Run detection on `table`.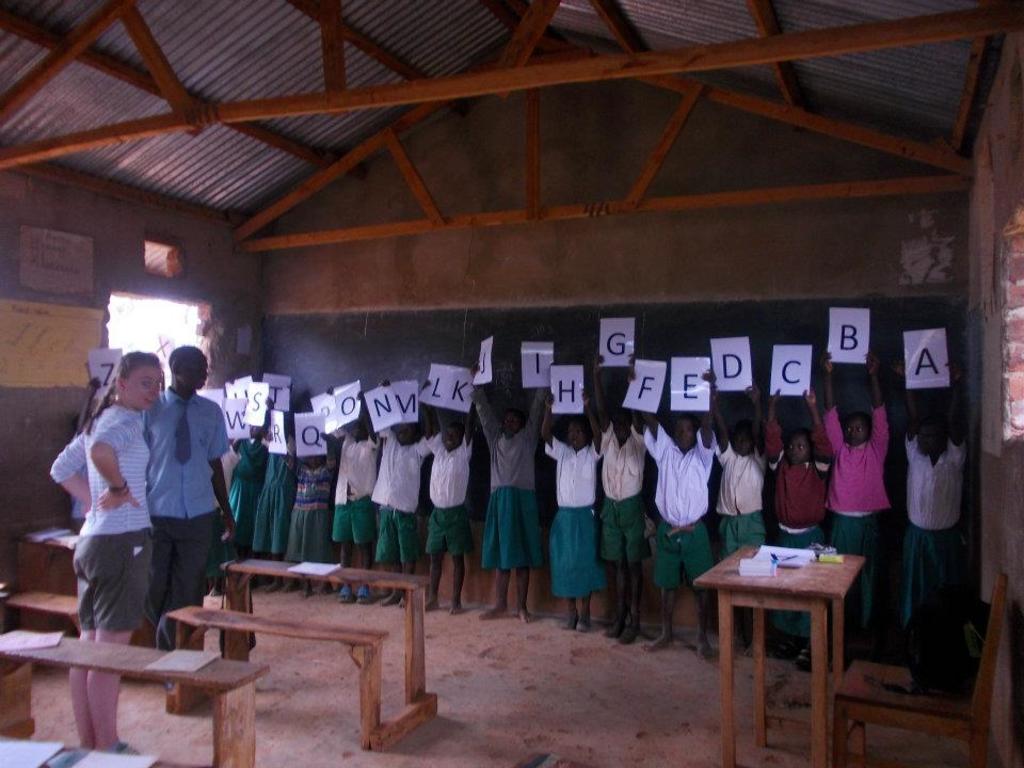
Result: bbox(0, 631, 273, 767).
